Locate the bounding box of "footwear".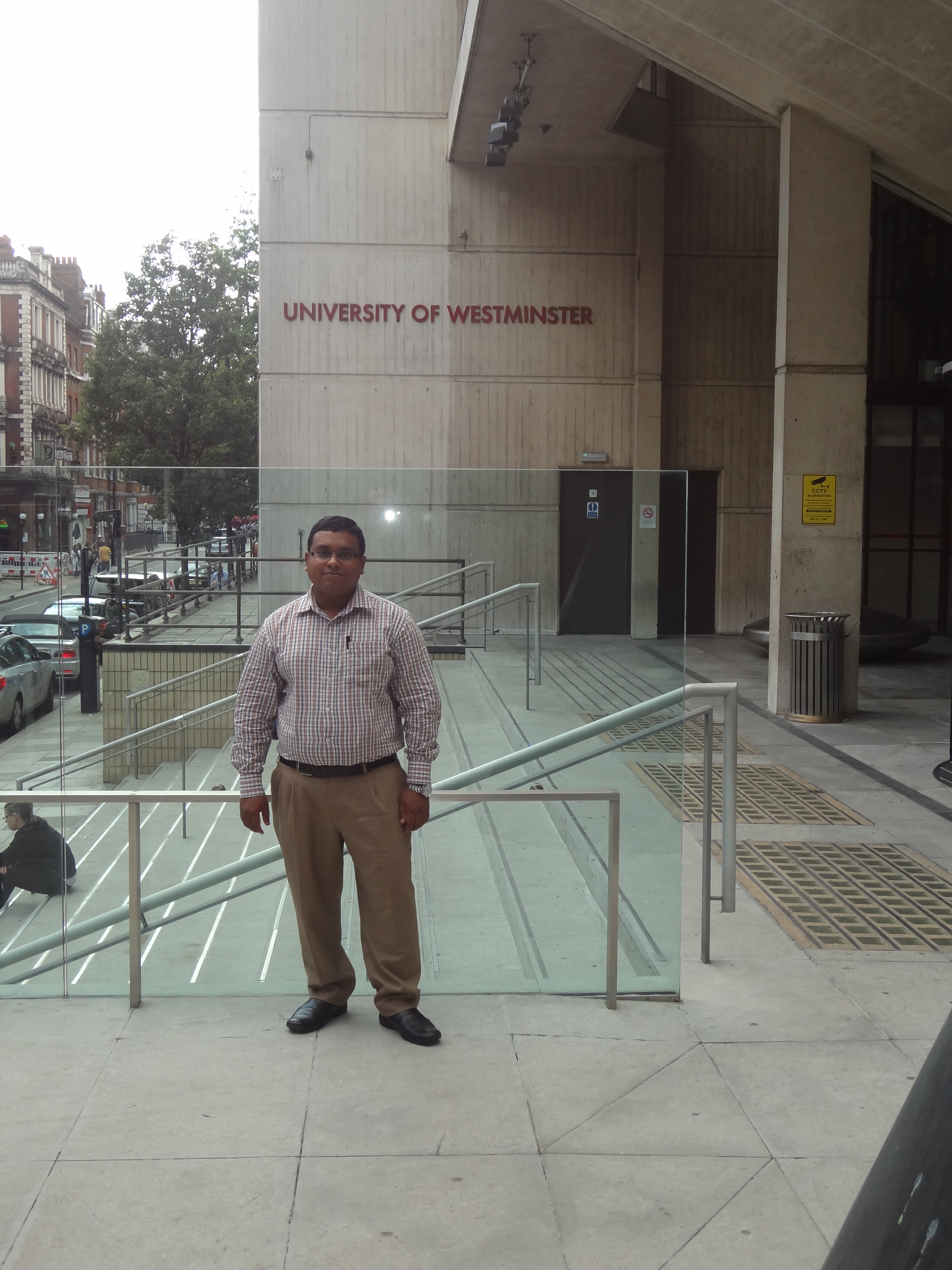
Bounding box: 105 278 123 288.
